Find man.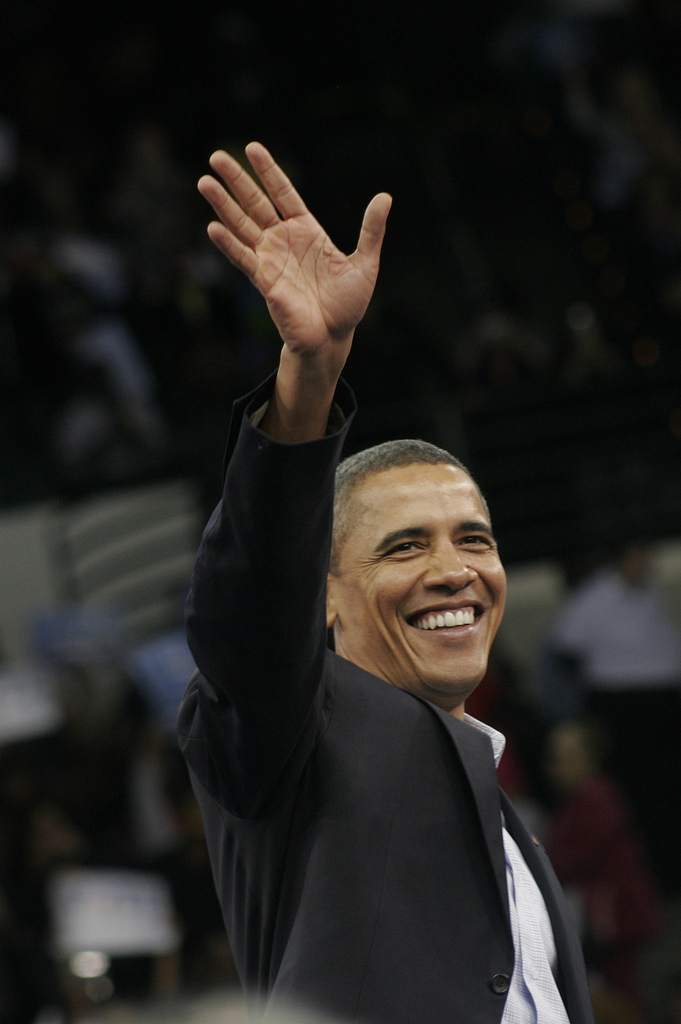
x1=155, y1=271, x2=605, y2=1000.
